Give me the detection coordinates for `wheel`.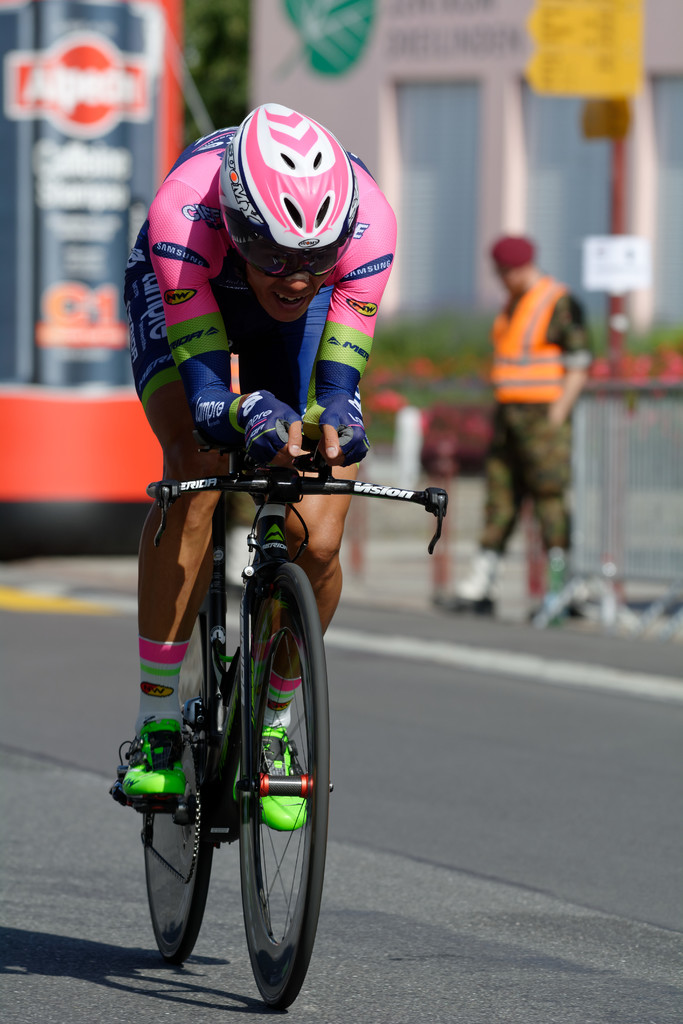
left=231, top=557, right=334, bottom=1006.
